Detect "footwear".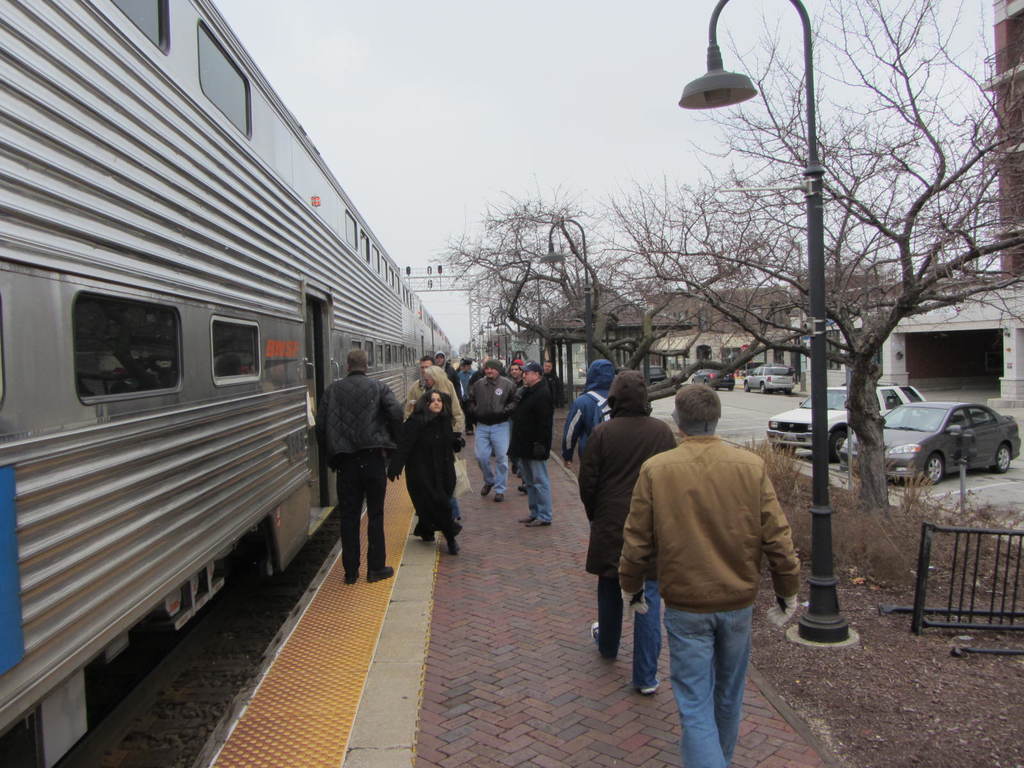
Detected at 415,525,433,541.
